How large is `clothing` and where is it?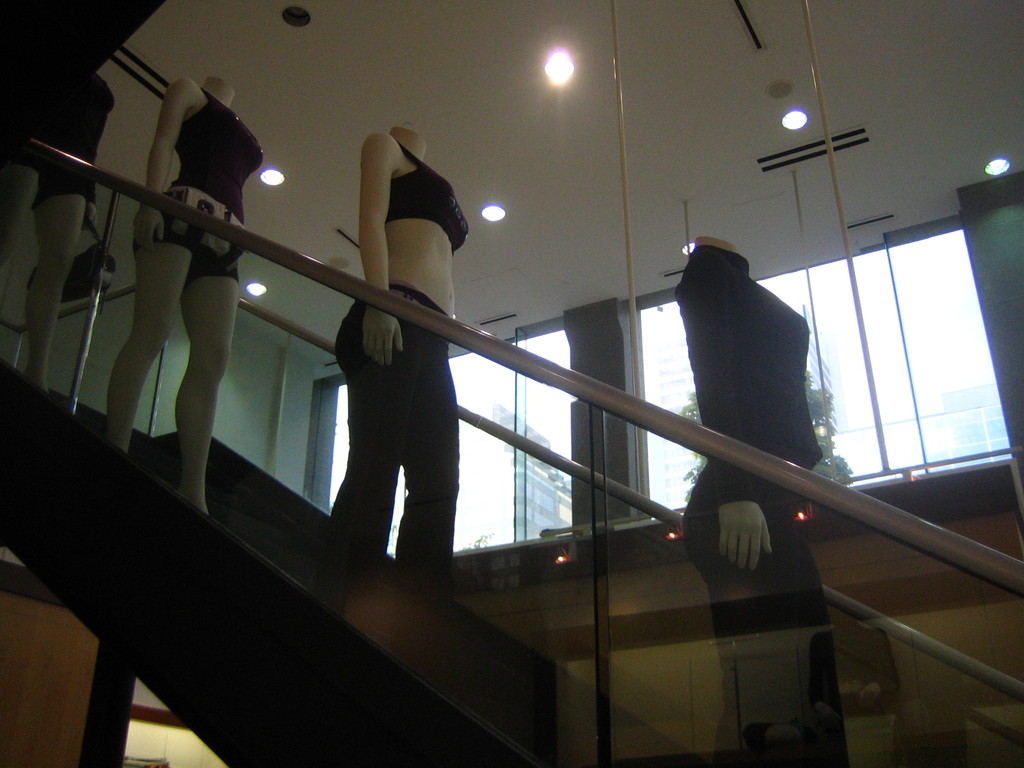
Bounding box: [316, 115, 469, 560].
